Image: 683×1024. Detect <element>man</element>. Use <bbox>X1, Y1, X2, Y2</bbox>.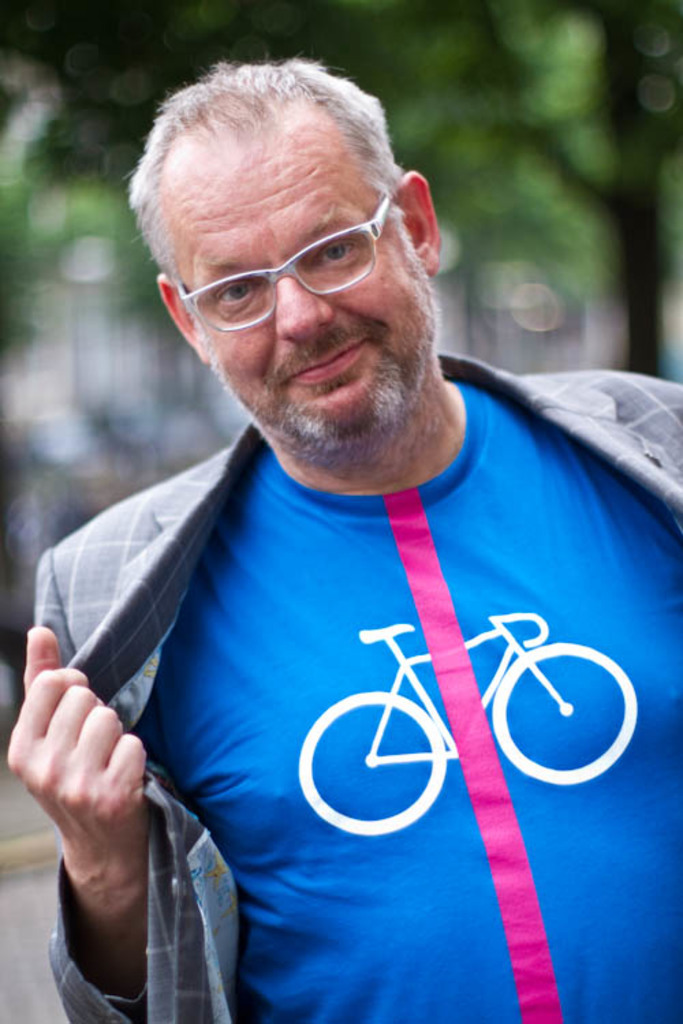
<bbox>31, 59, 673, 1012</bbox>.
